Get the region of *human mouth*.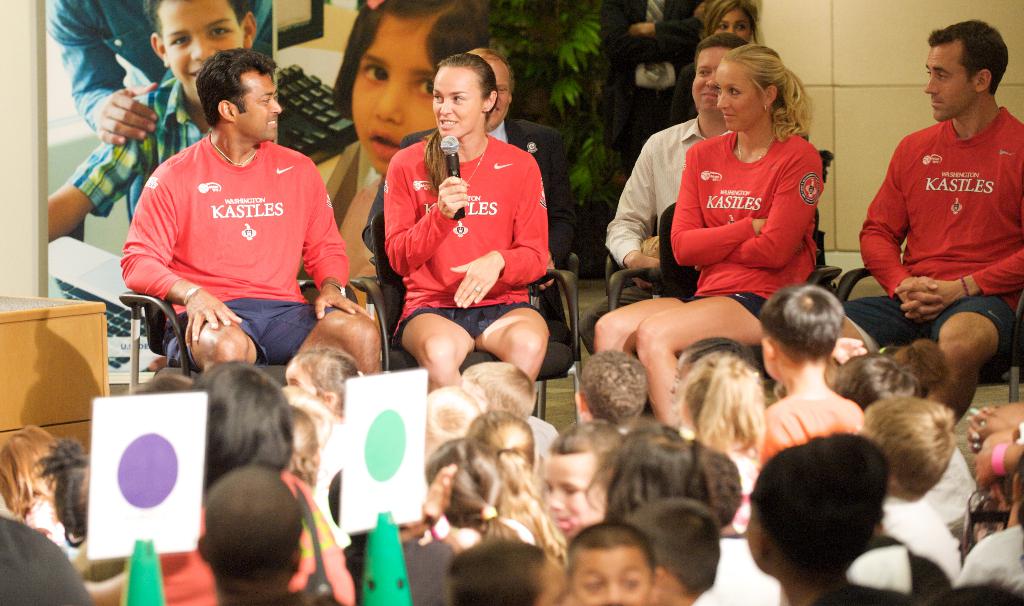
x1=266, y1=119, x2=278, y2=125.
